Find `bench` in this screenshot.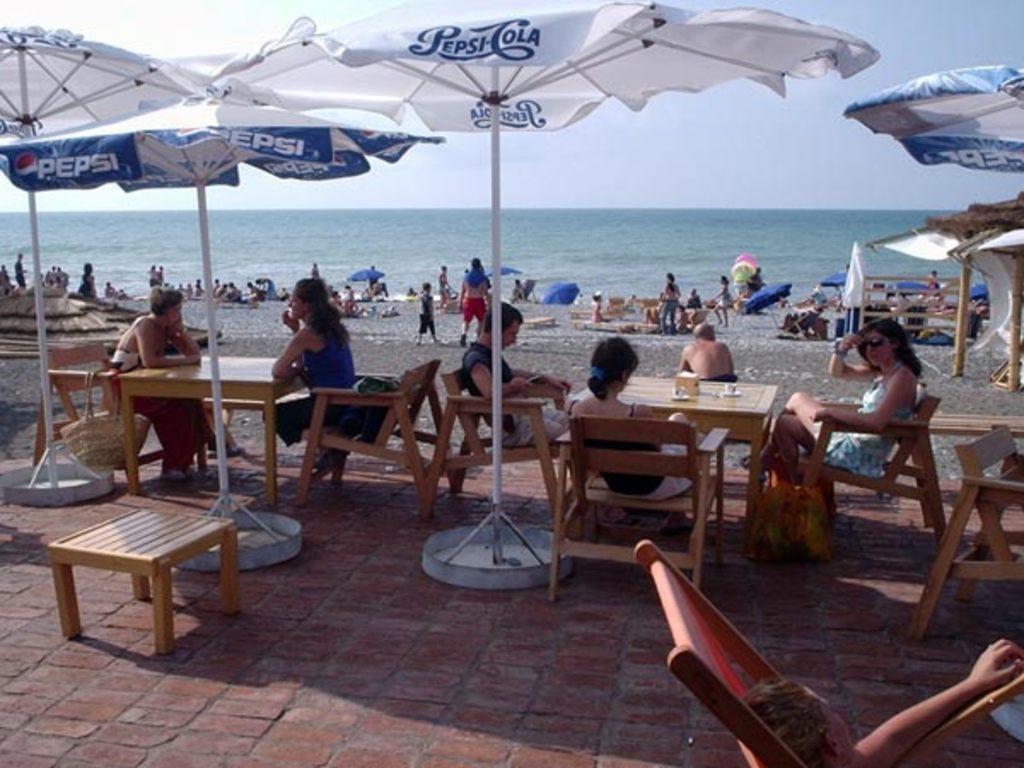
The bounding box for `bench` is (29, 478, 254, 666).
